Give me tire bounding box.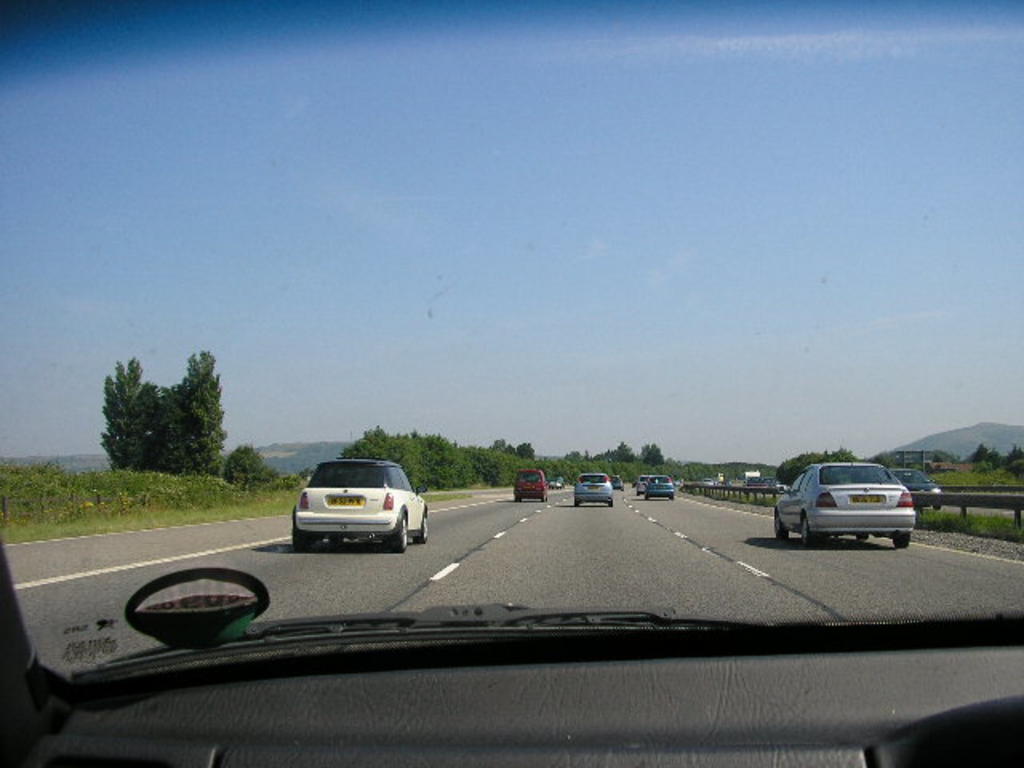
(602, 499, 611, 507).
